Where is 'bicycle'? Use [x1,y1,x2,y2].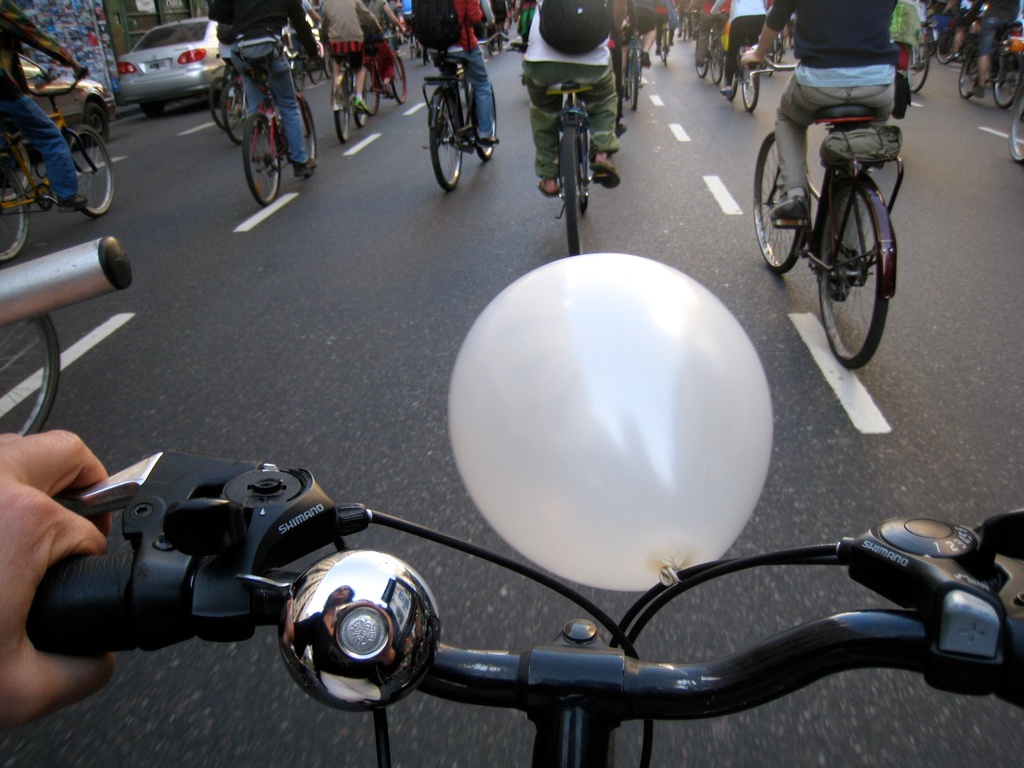
[764,46,916,388].
